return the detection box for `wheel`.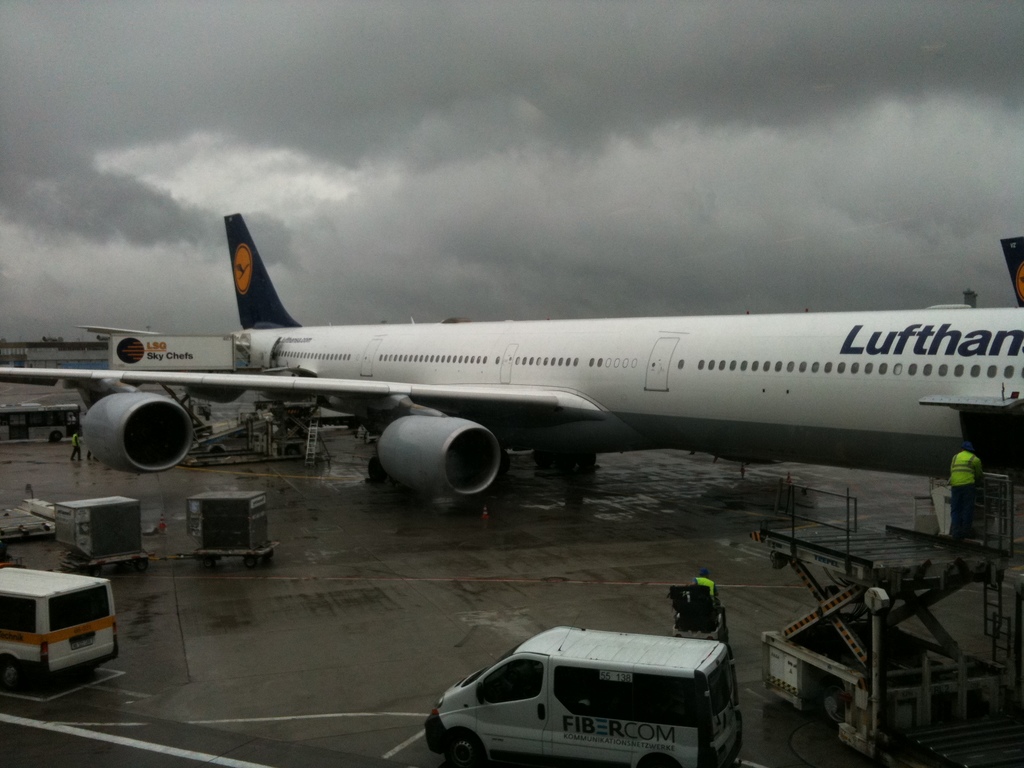
bbox=(370, 457, 386, 482).
